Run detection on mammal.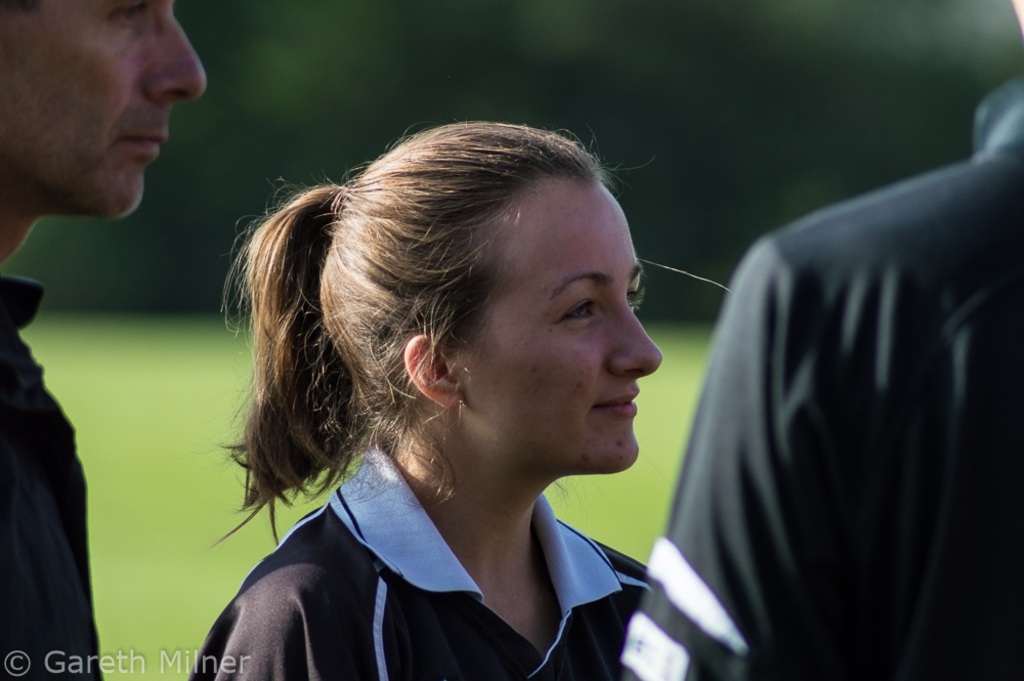
Result: [x1=0, y1=0, x2=211, y2=680].
